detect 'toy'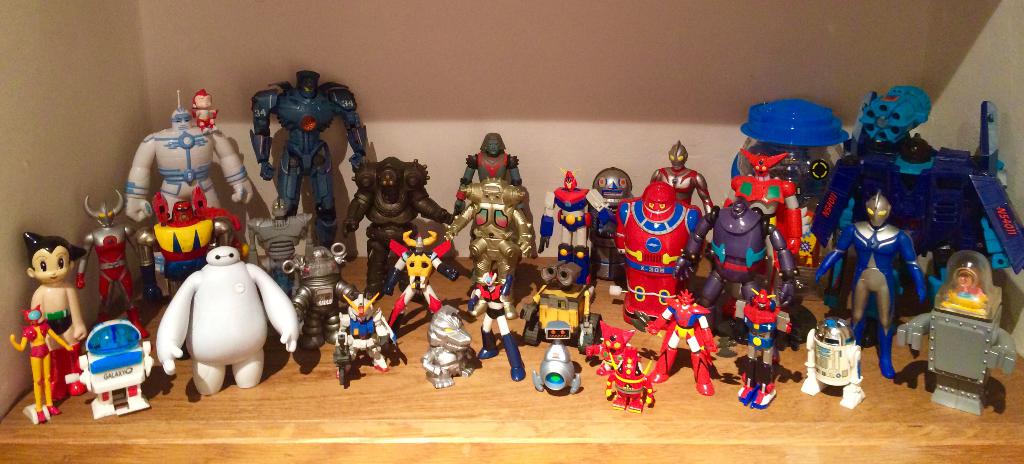
[816,191,925,378]
